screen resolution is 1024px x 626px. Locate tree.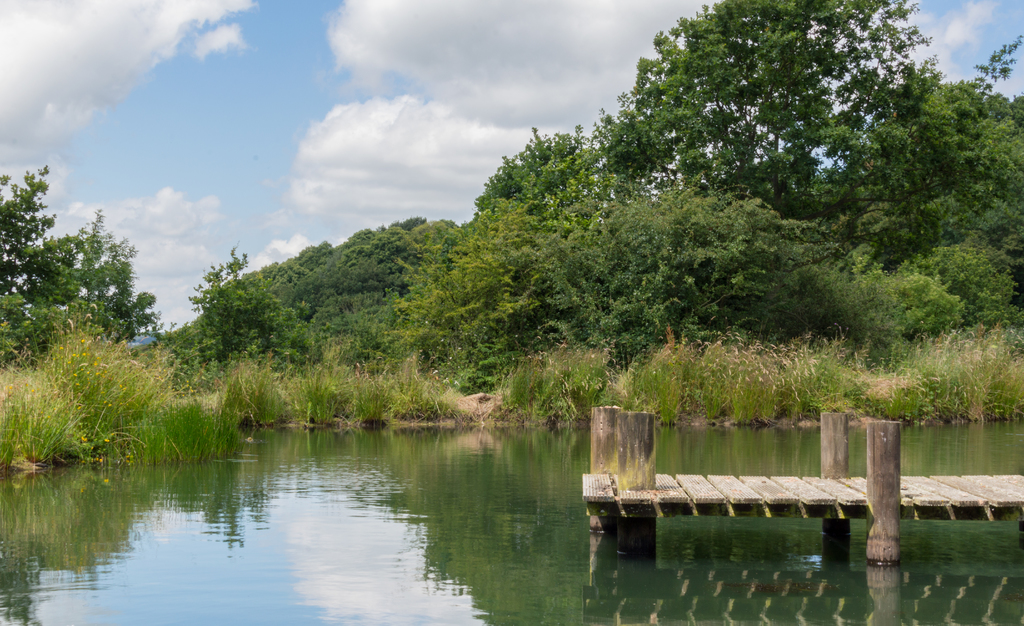
locate(610, 0, 942, 206).
